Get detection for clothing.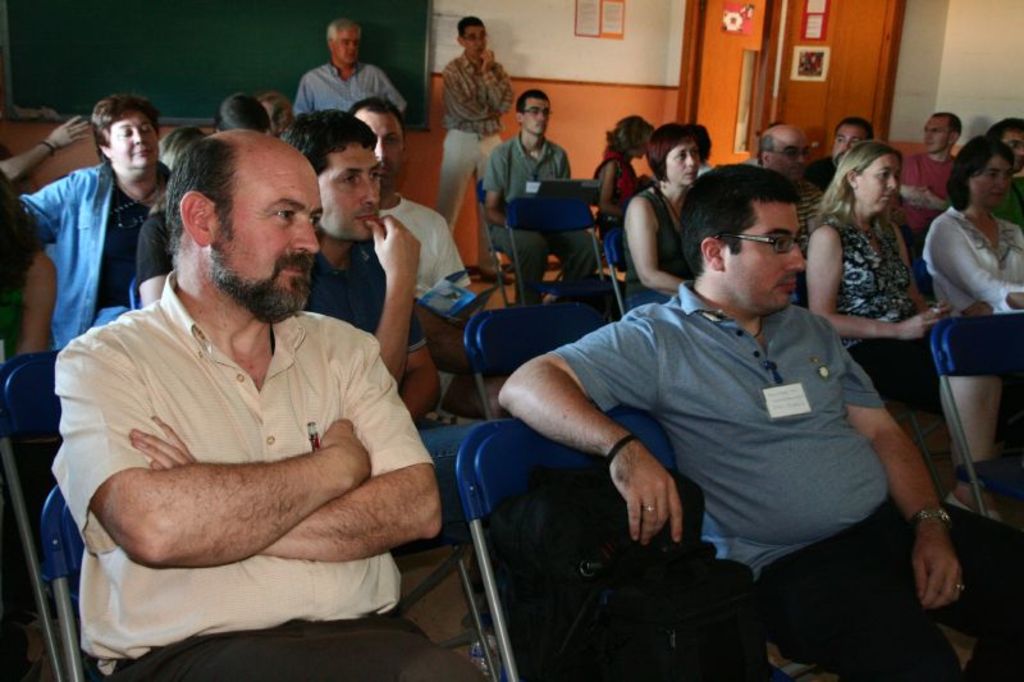
Detection: (22,163,177,352).
